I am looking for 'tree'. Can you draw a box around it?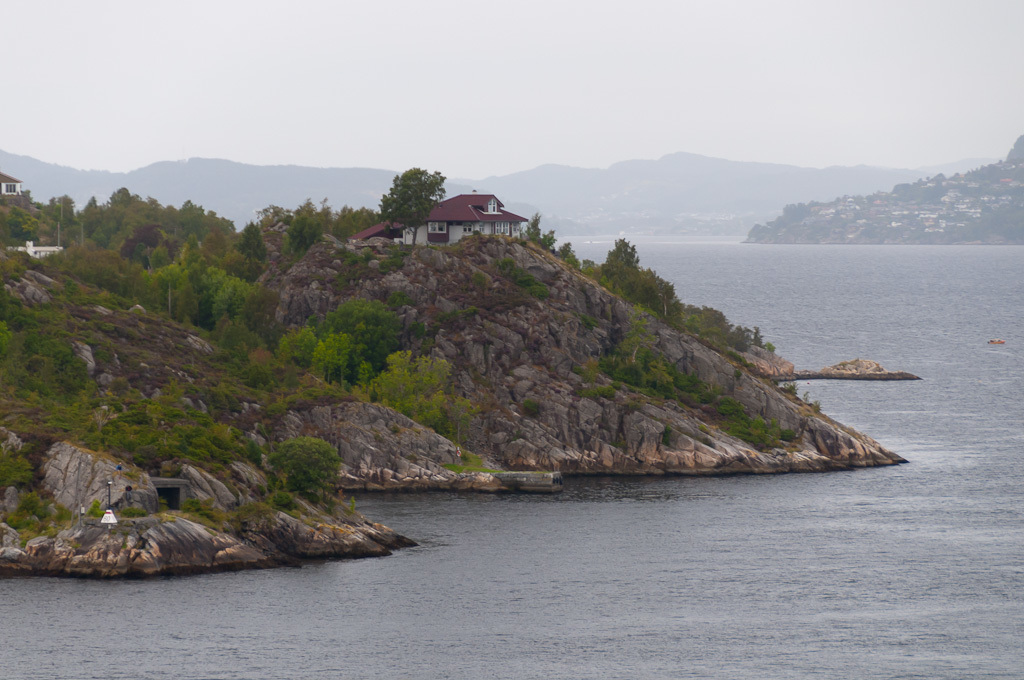
Sure, the bounding box is x1=311, y1=335, x2=369, y2=395.
